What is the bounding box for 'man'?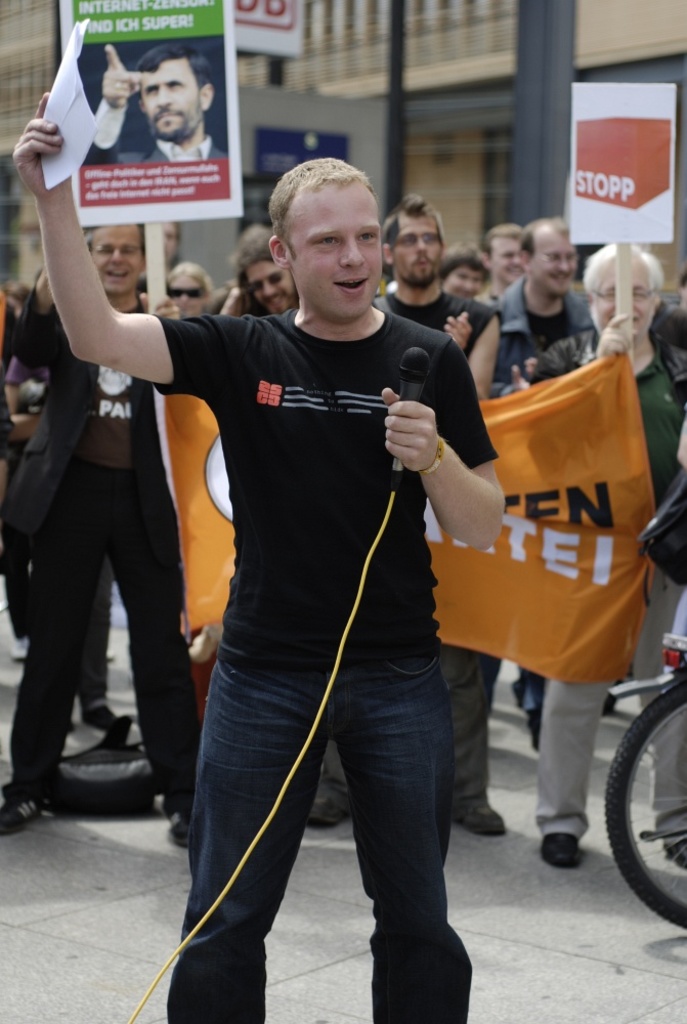
box(309, 184, 517, 837).
